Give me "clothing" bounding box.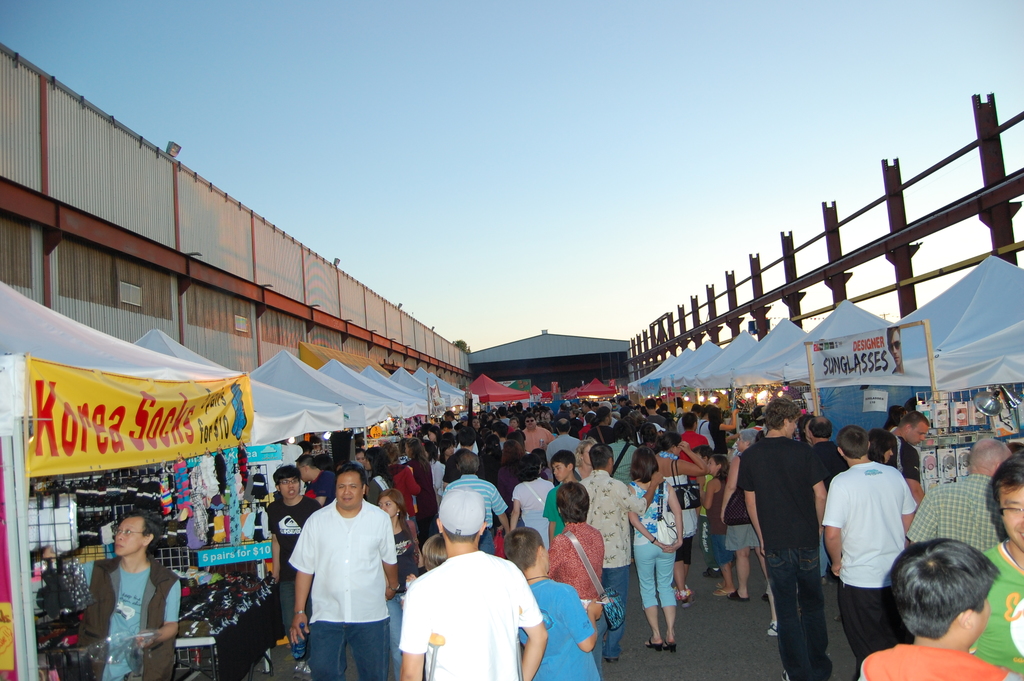
(728, 484, 765, 551).
